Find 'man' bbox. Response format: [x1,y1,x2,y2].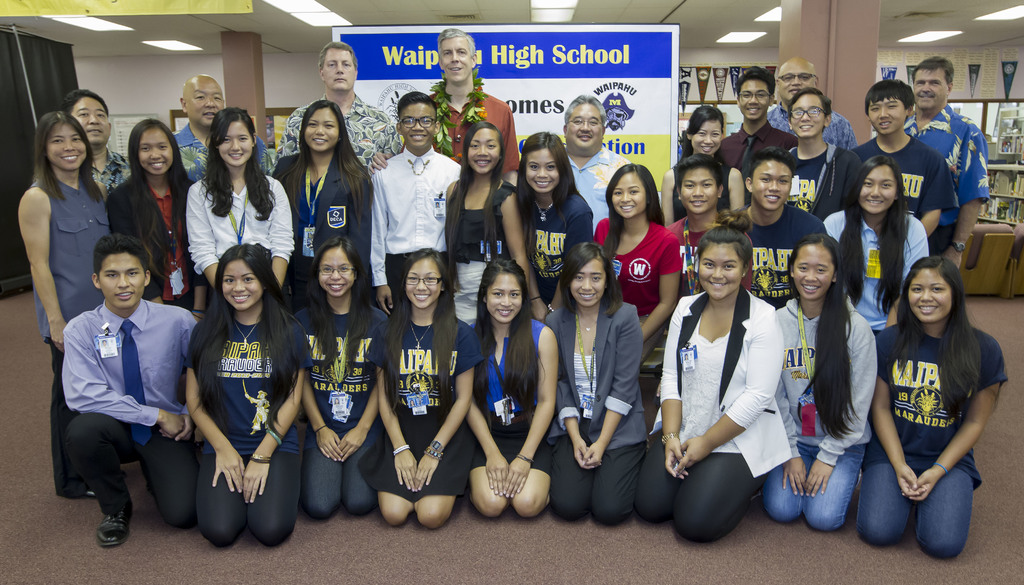
[852,79,952,241].
